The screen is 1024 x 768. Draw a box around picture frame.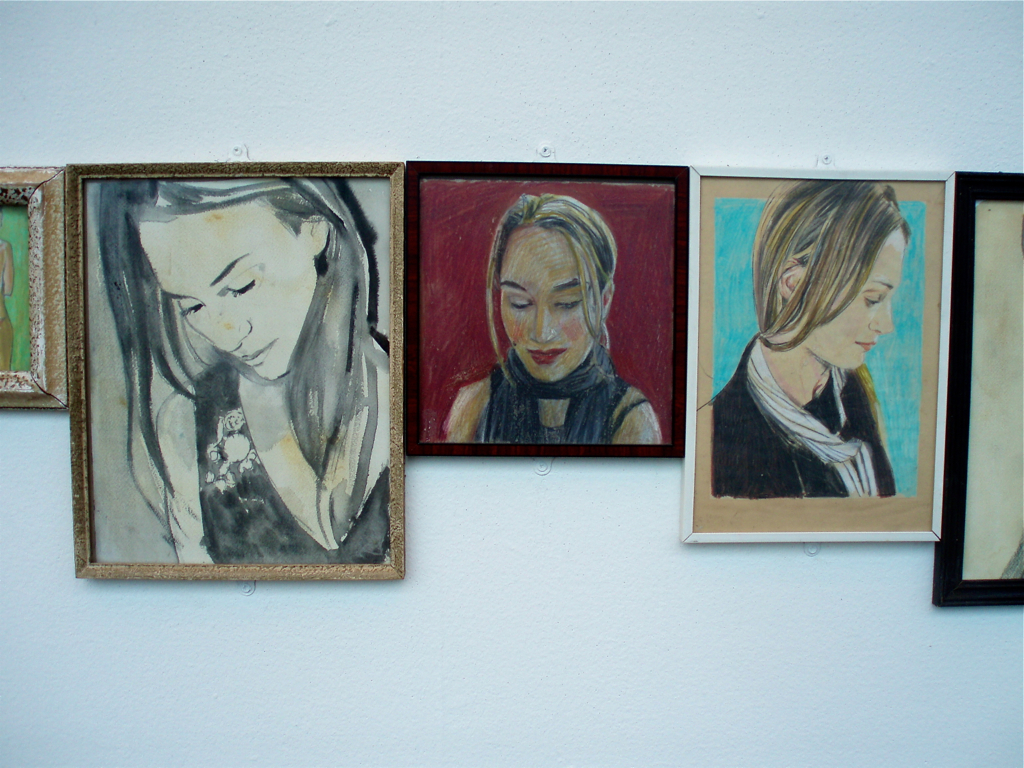
detection(62, 157, 404, 580).
